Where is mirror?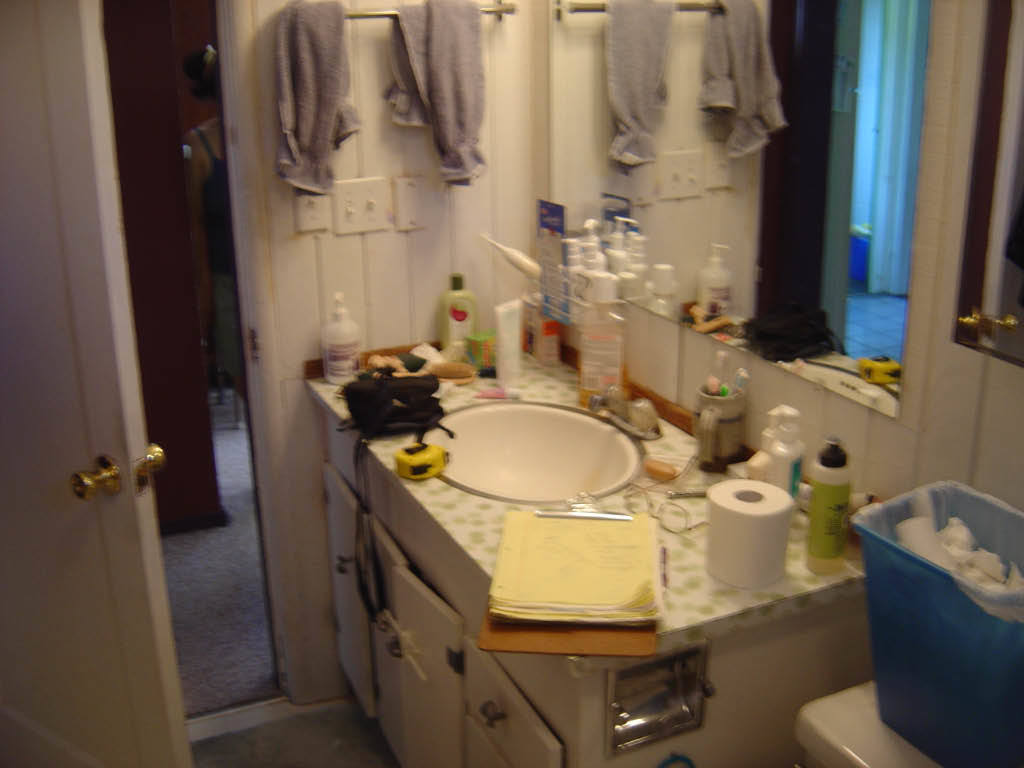
(x1=548, y1=0, x2=927, y2=420).
